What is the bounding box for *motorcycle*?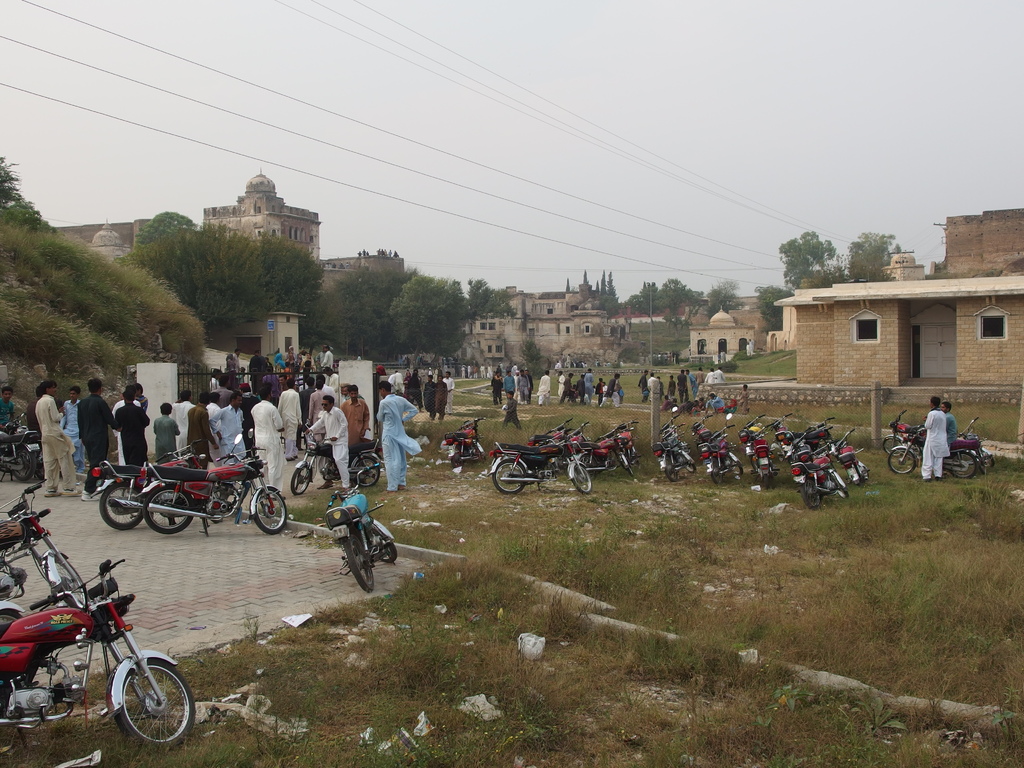
[492,444,595,490].
